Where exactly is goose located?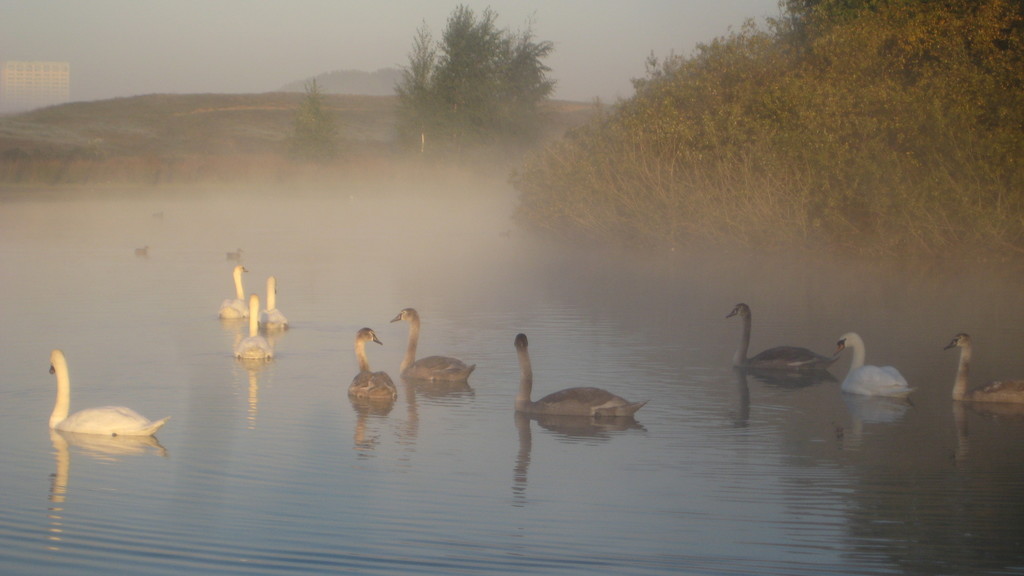
Its bounding box is crop(220, 262, 248, 317).
